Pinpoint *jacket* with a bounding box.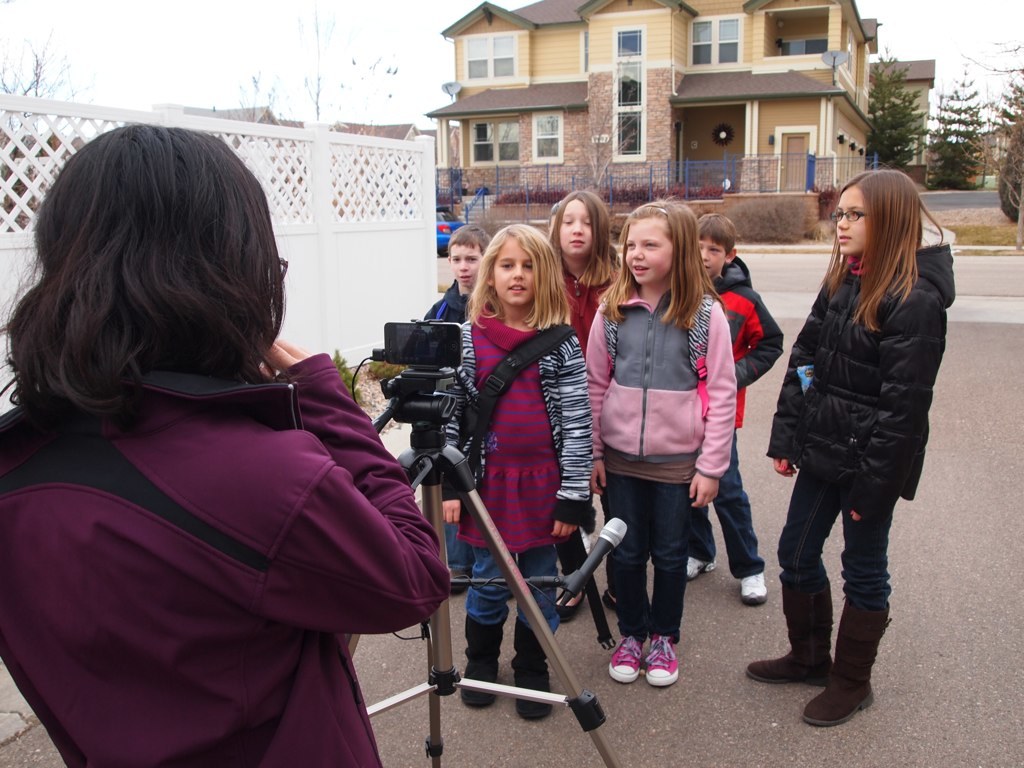
[left=766, top=241, right=965, bottom=498].
